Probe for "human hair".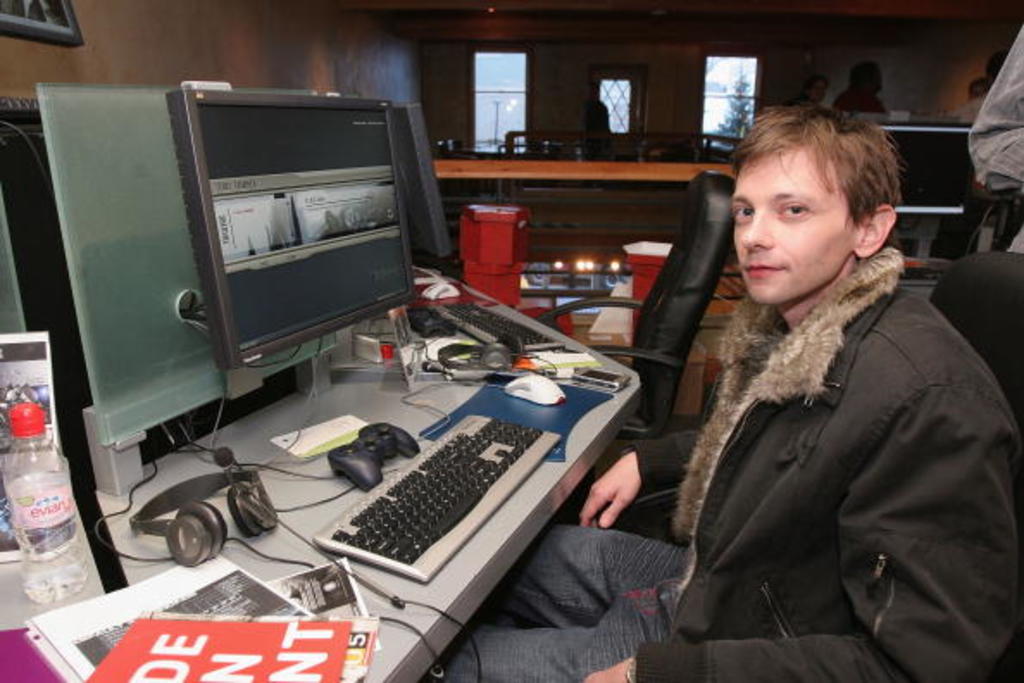
Probe result: detection(727, 126, 896, 305).
